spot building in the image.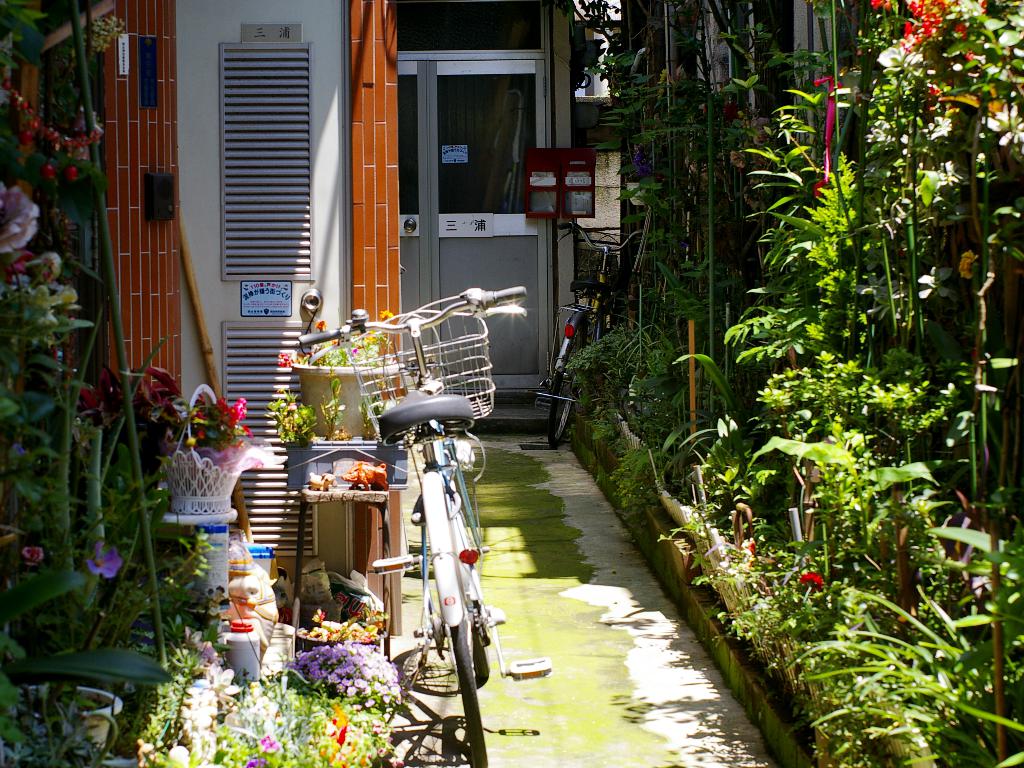
building found at (0,0,874,767).
